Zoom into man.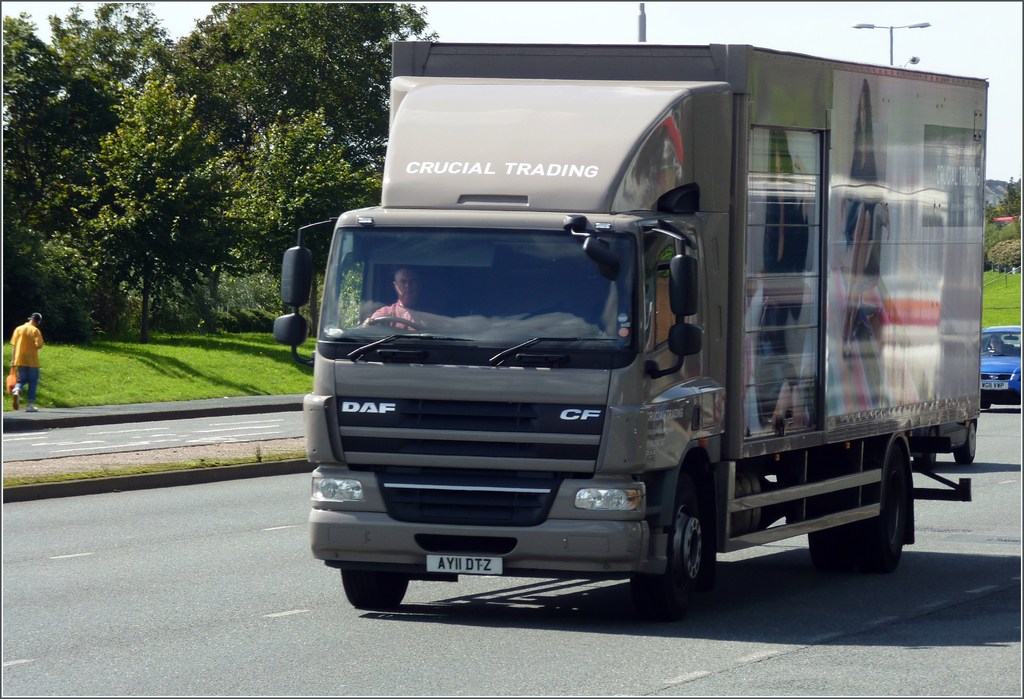
Zoom target: locate(0, 308, 46, 413).
